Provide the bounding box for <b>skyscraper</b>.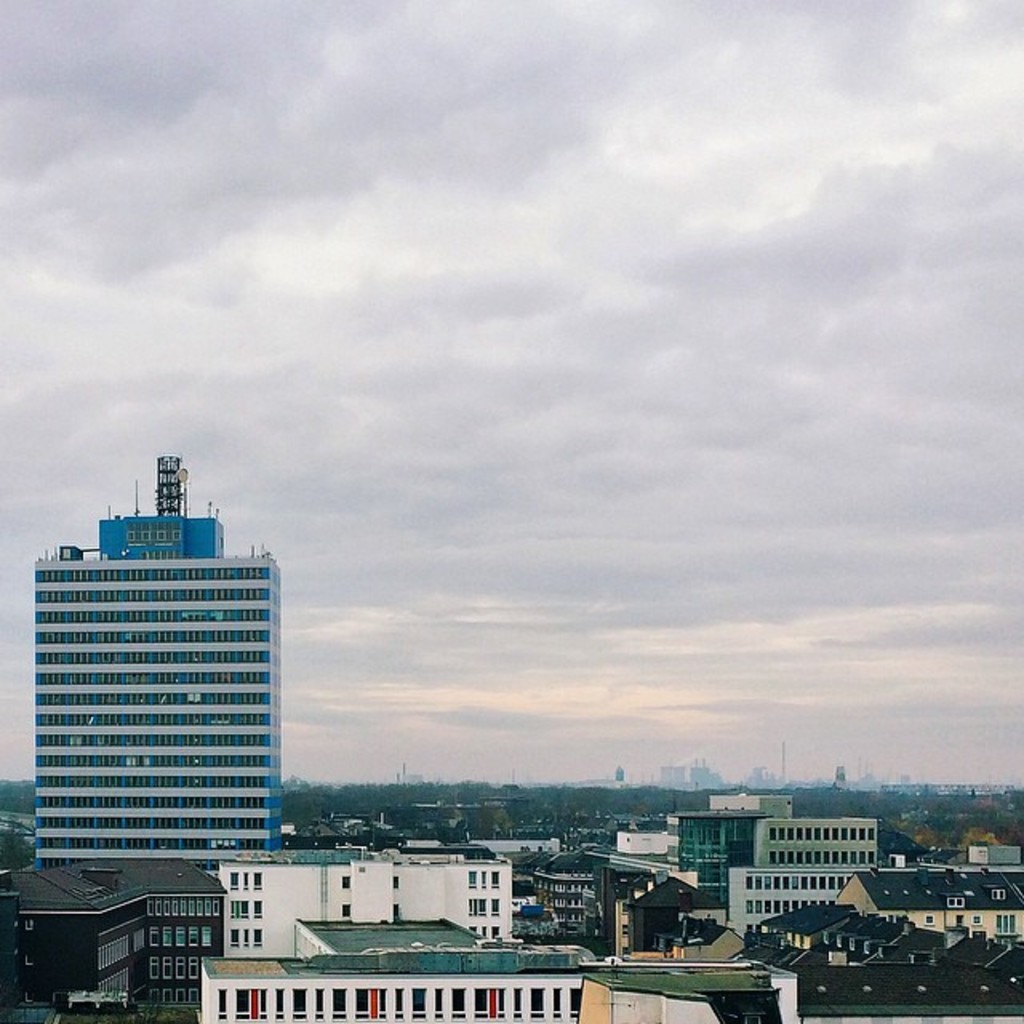
rect(690, 757, 722, 795).
